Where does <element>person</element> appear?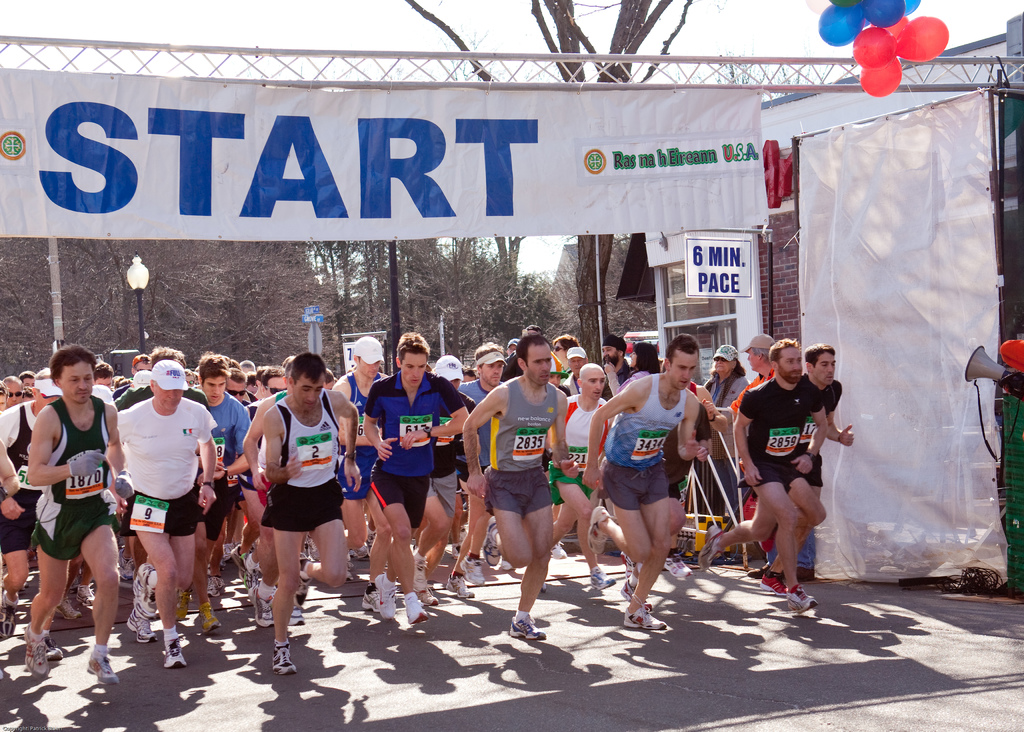
Appears at region(729, 337, 828, 608).
